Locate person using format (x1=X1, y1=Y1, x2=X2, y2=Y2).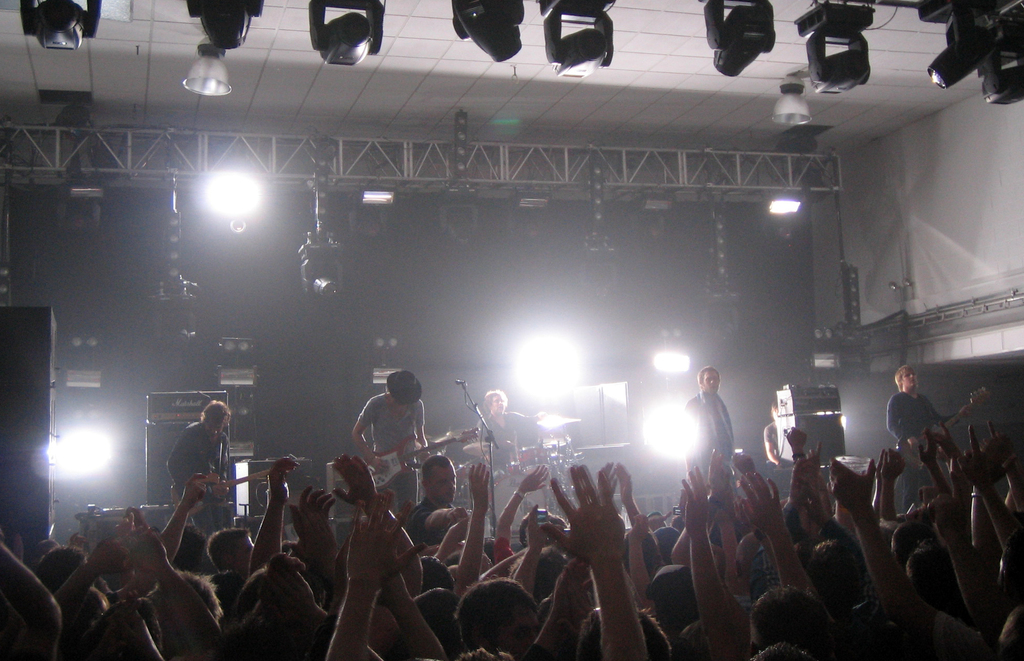
(x1=0, y1=454, x2=1023, y2=660).
